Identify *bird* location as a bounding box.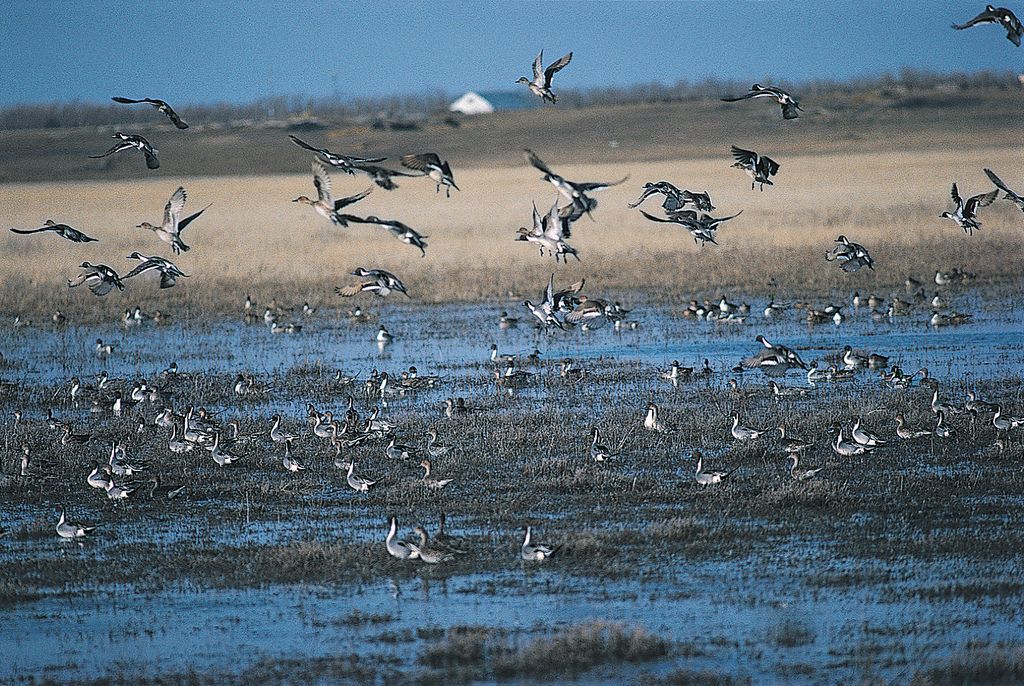
(left=4, top=217, right=97, bottom=243).
